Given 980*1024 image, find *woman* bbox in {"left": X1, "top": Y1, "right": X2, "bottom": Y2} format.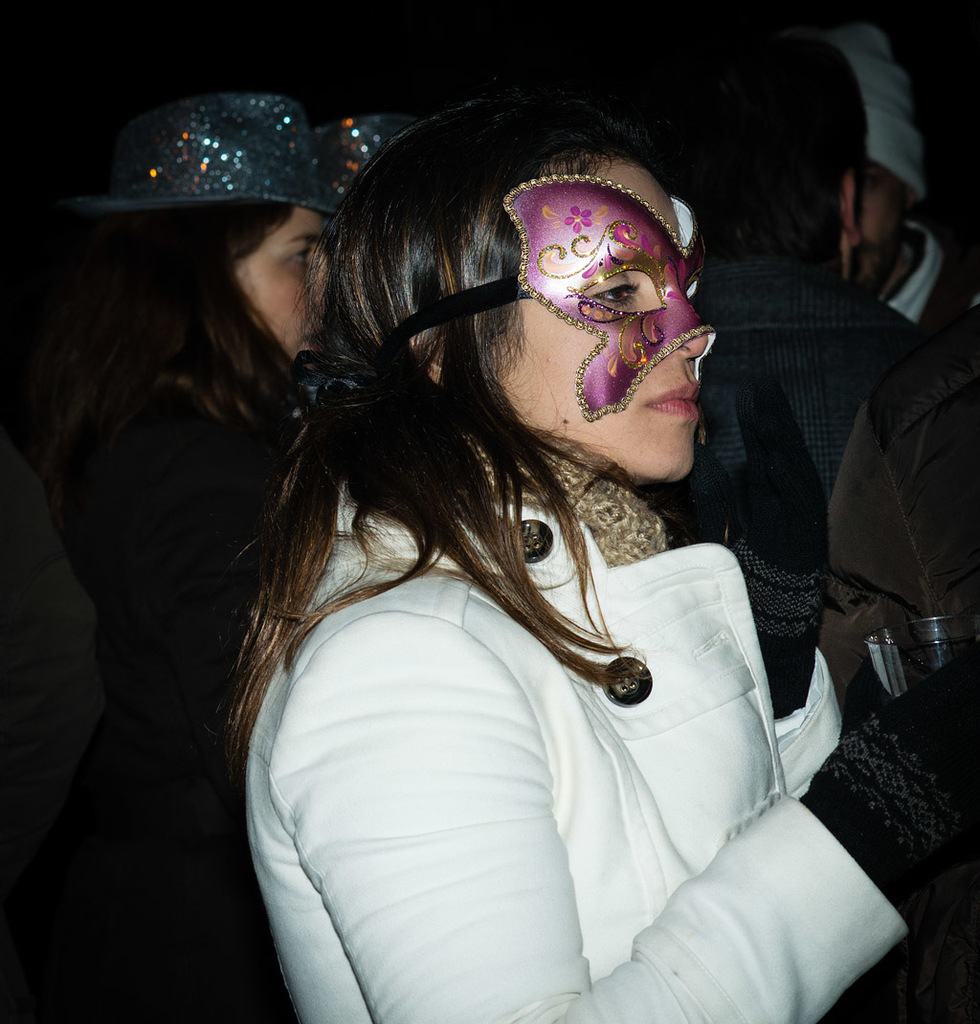
{"left": 61, "top": 81, "right": 366, "bottom": 759}.
